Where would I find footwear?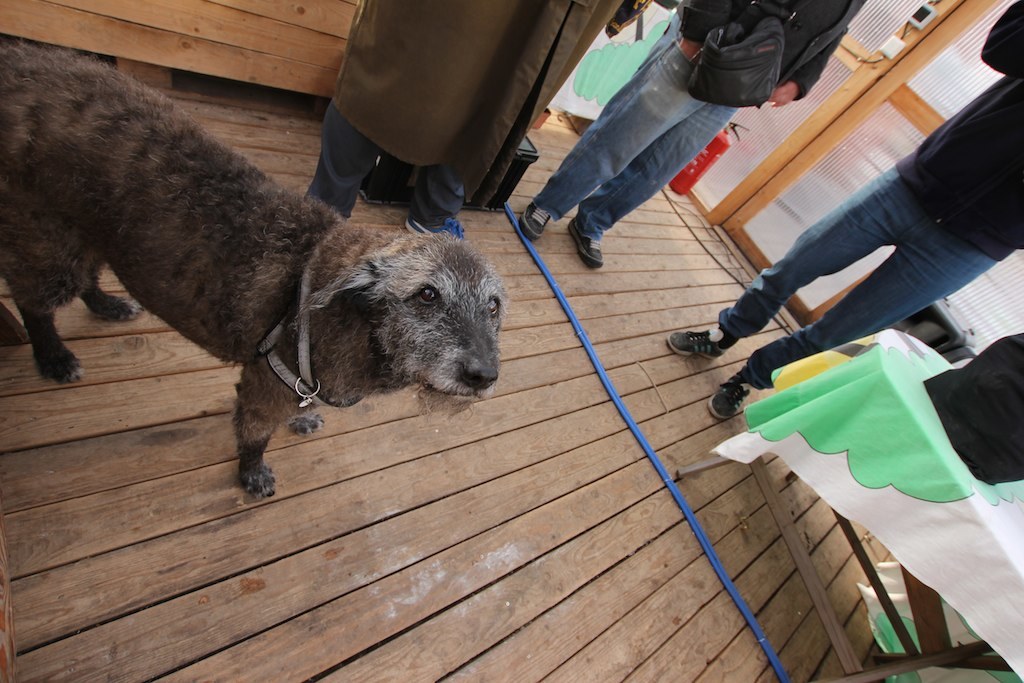
At 571:219:604:268.
